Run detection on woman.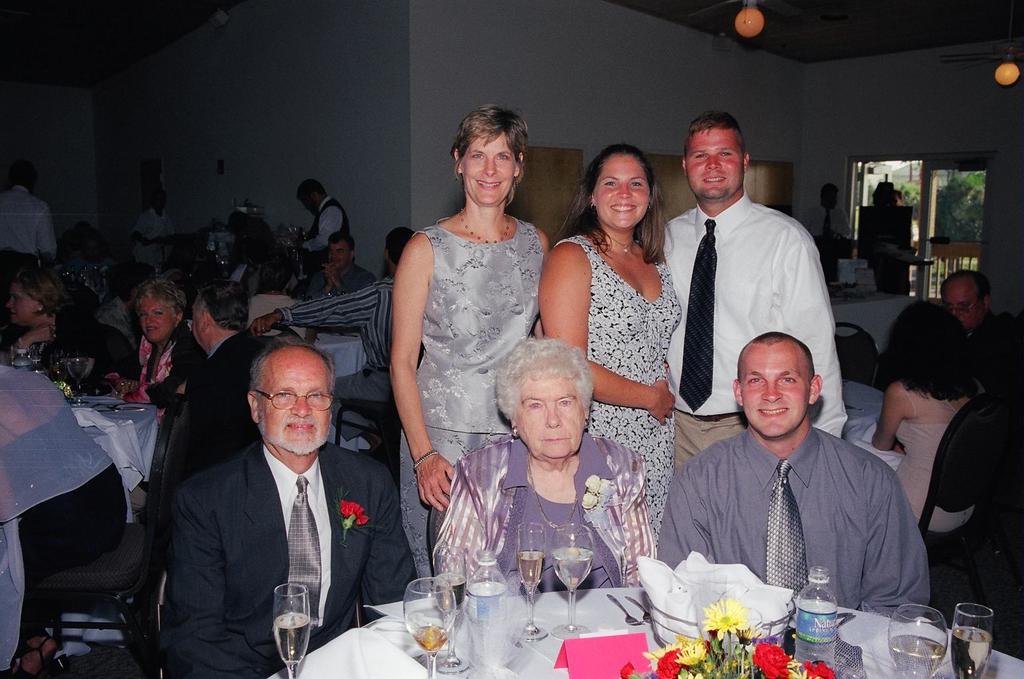
Result: {"left": 432, "top": 338, "right": 657, "bottom": 594}.
